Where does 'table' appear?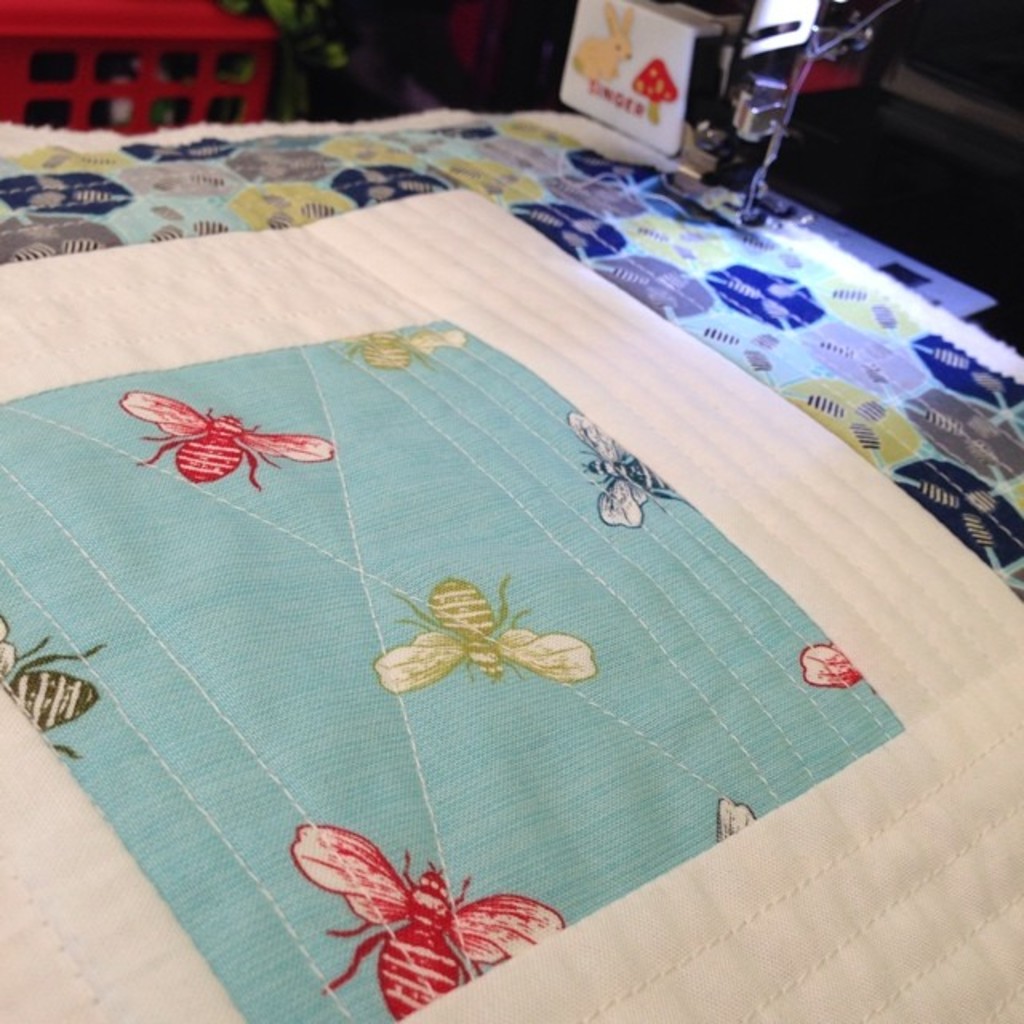
Appears at left=0, top=46, right=1018, bottom=1023.
